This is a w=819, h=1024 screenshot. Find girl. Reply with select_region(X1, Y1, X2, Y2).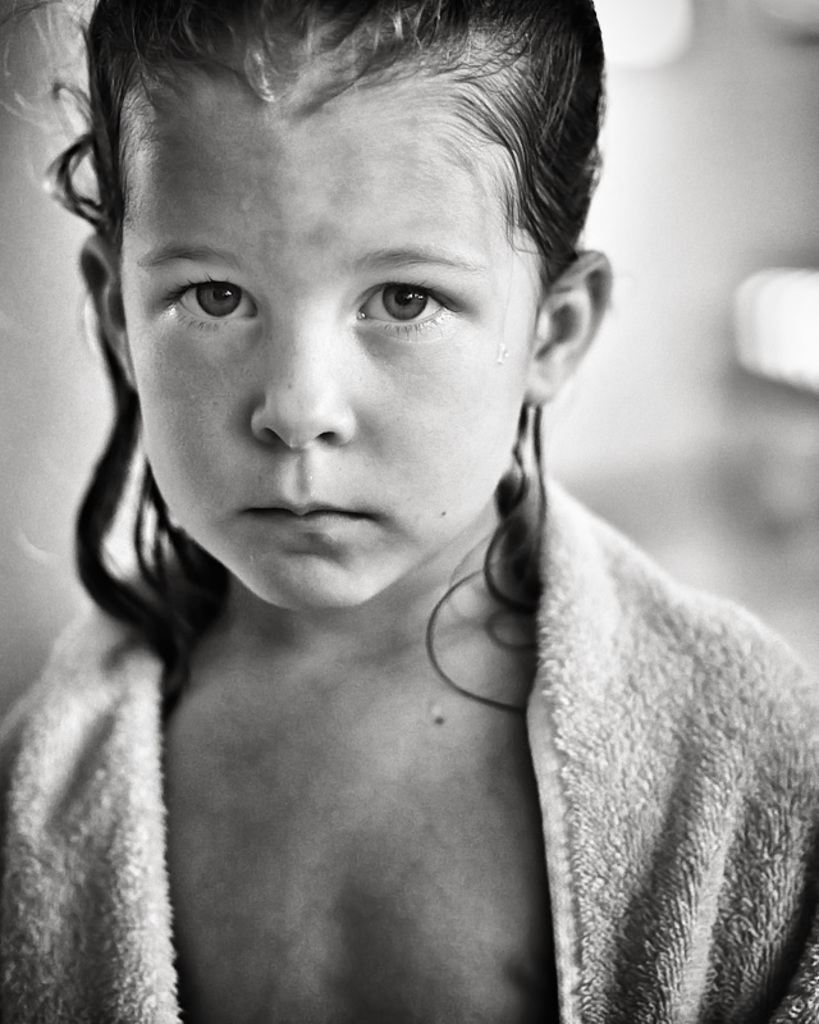
select_region(0, 0, 818, 1023).
